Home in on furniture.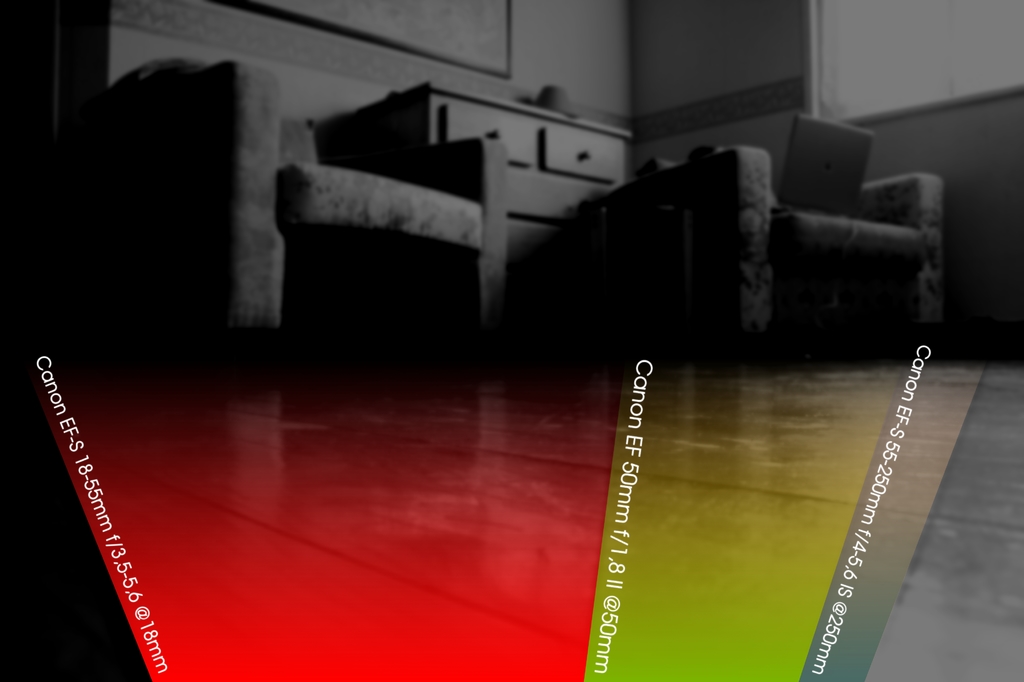
Homed in at box(601, 147, 942, 353).
